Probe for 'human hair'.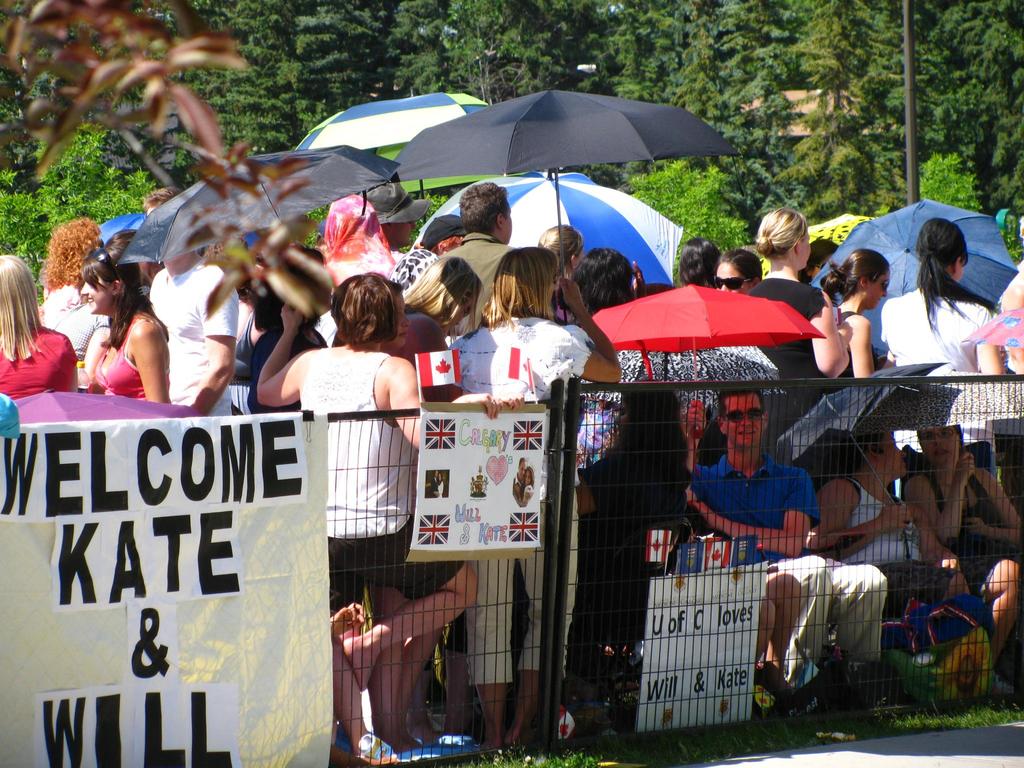
Probe result: (794, 426, 872, 491).
